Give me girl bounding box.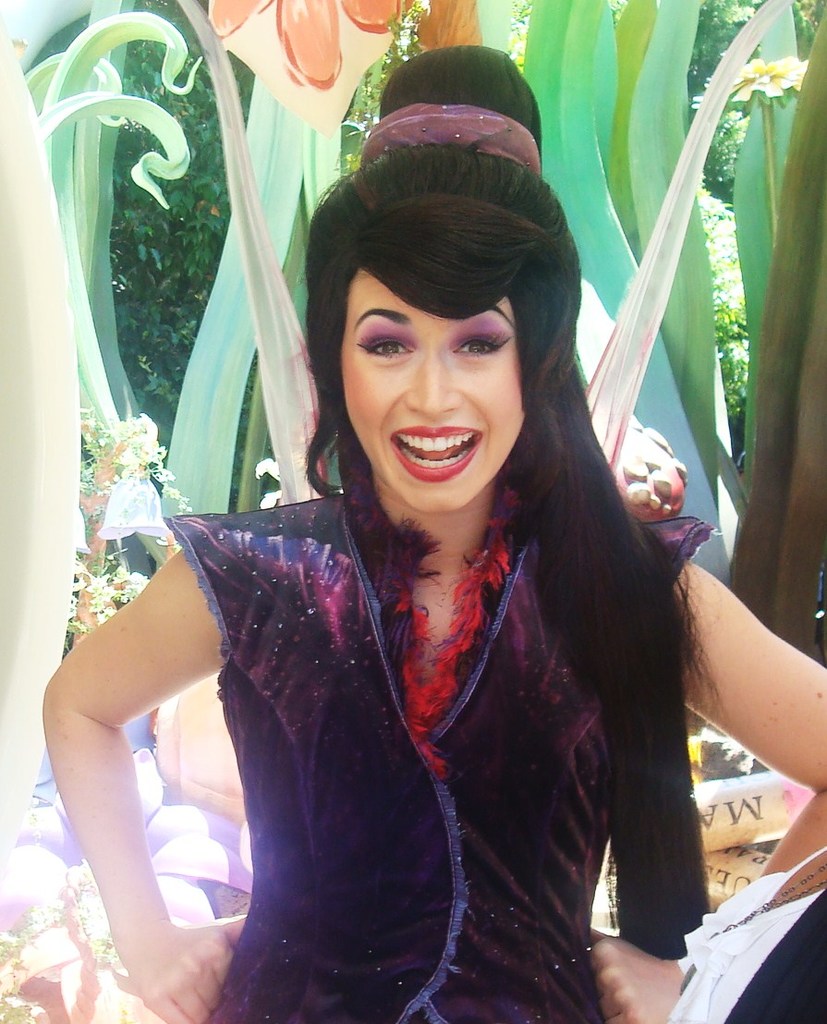
select_region(42, 43, 826, 1023).
